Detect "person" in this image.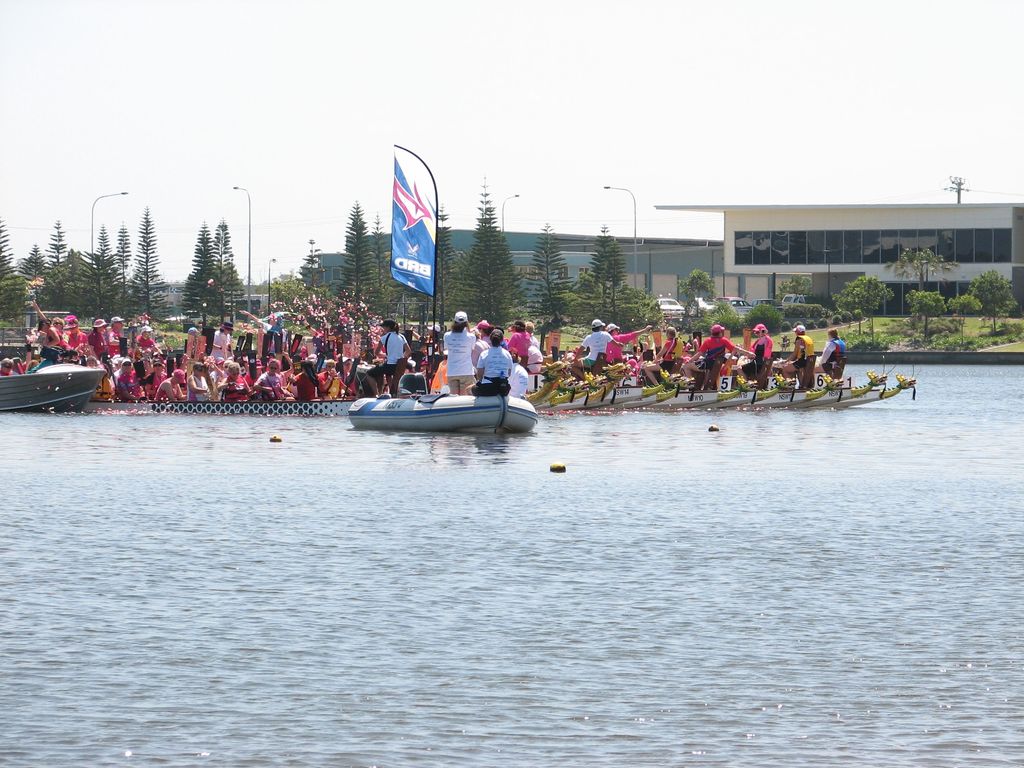
Detection: bbox=(643, 324, 685, 390).
